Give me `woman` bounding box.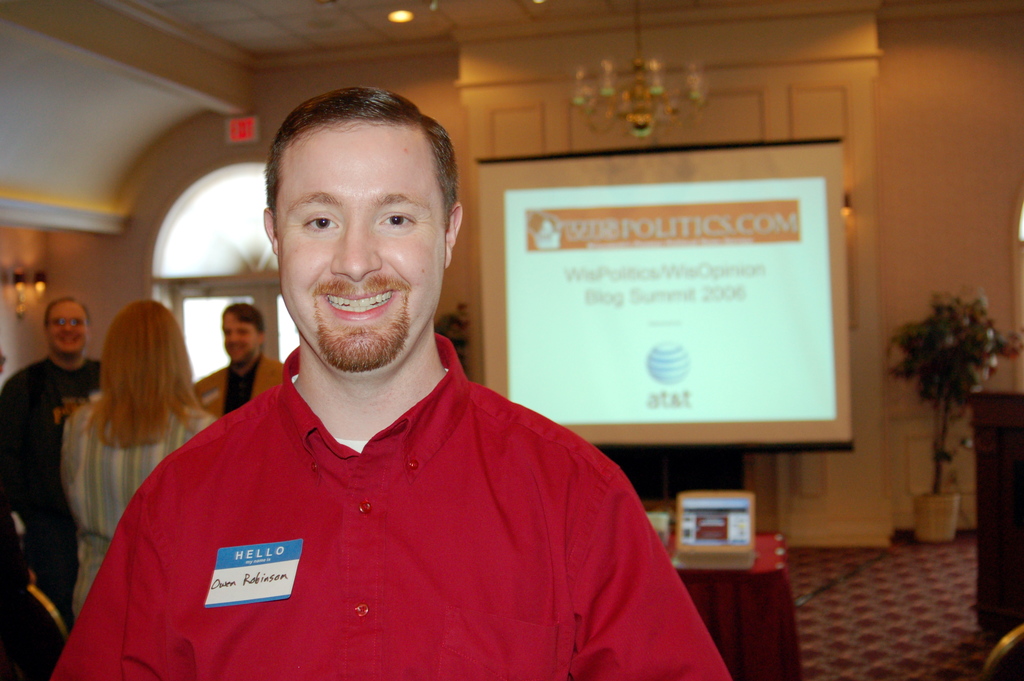
BBox(34, 288, 217, 651).
